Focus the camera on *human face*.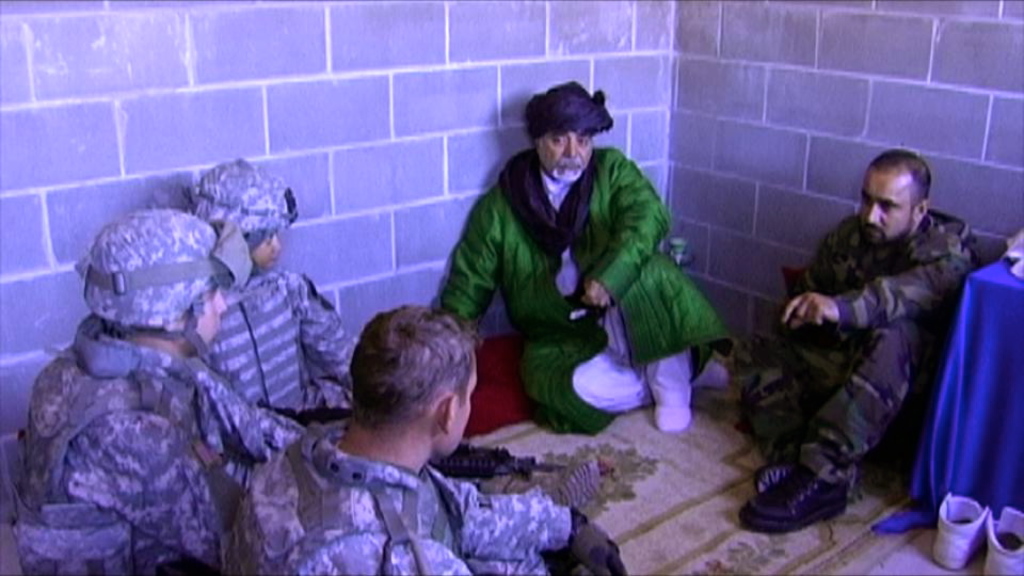
Focus region: crop(538, 129, 591, 183).
